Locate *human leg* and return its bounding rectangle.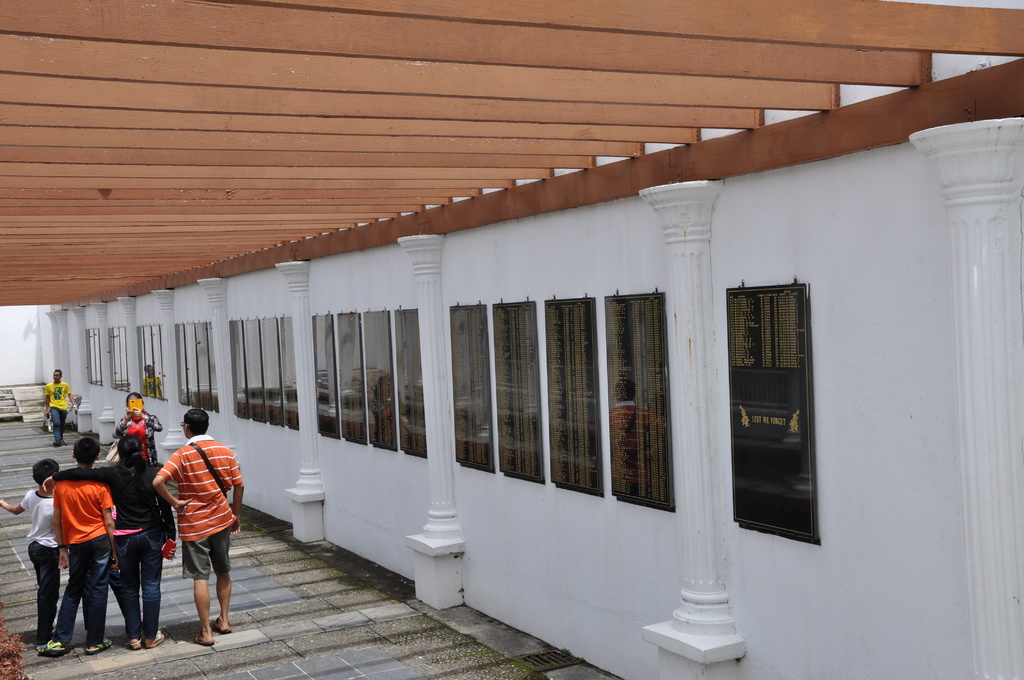
region(195, 536, 214, 642).
